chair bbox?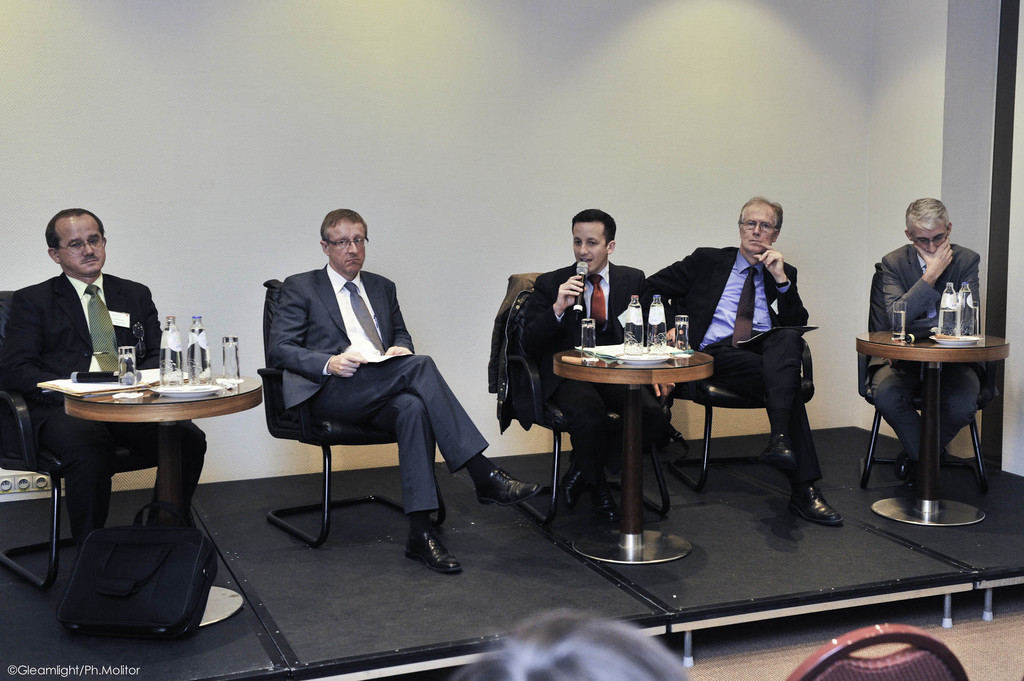
(650,266,813,488)
